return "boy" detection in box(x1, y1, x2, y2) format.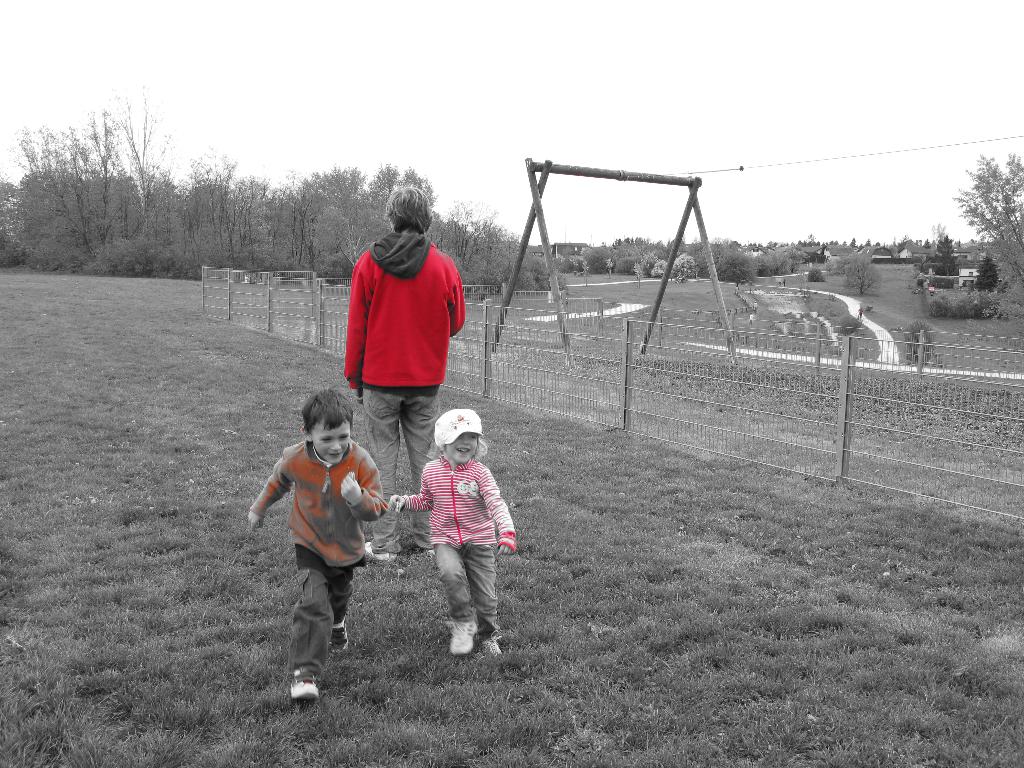
box(248, 401, 383, 695).
